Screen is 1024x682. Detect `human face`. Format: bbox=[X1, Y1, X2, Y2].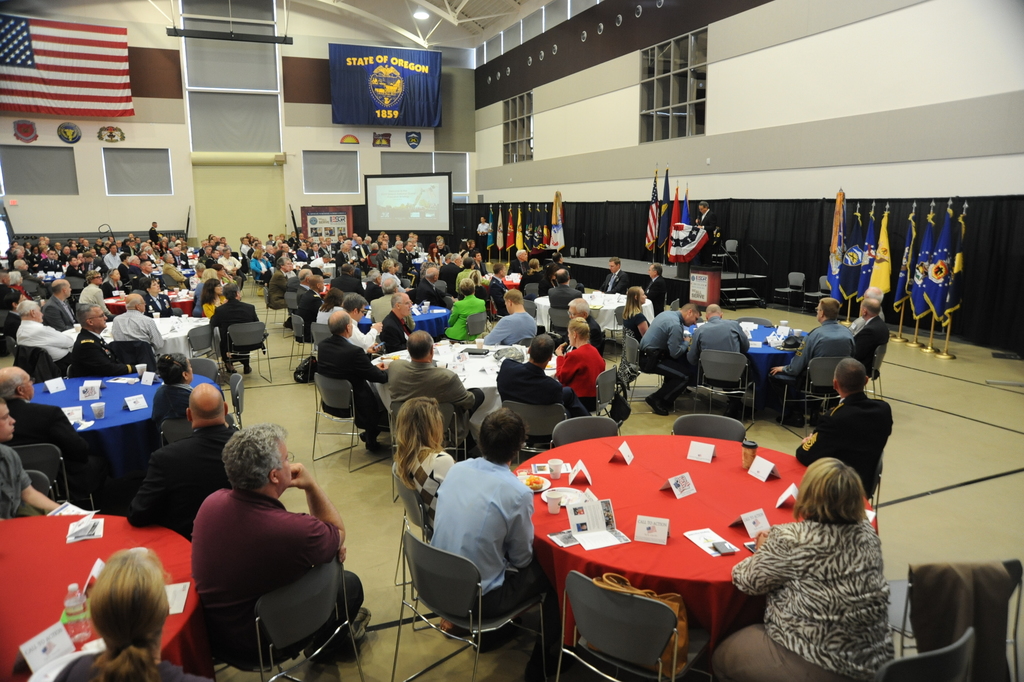
bbox=[521, 250, 527, 259].
